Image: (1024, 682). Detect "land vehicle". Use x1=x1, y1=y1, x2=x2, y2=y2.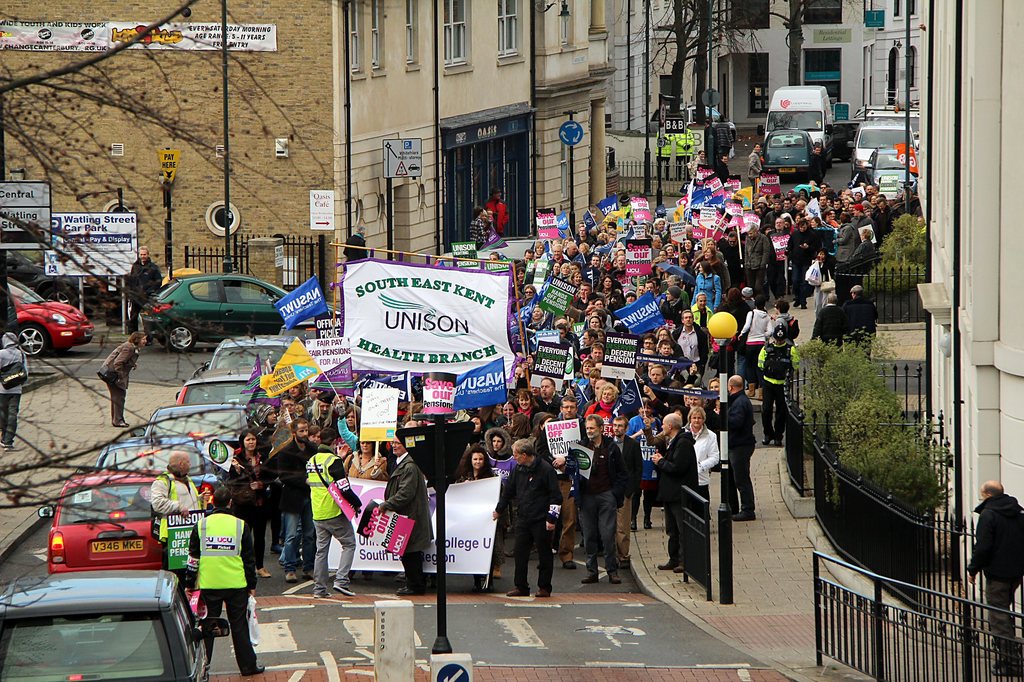
x1=41, y1=471, x2=170, y2=569.
